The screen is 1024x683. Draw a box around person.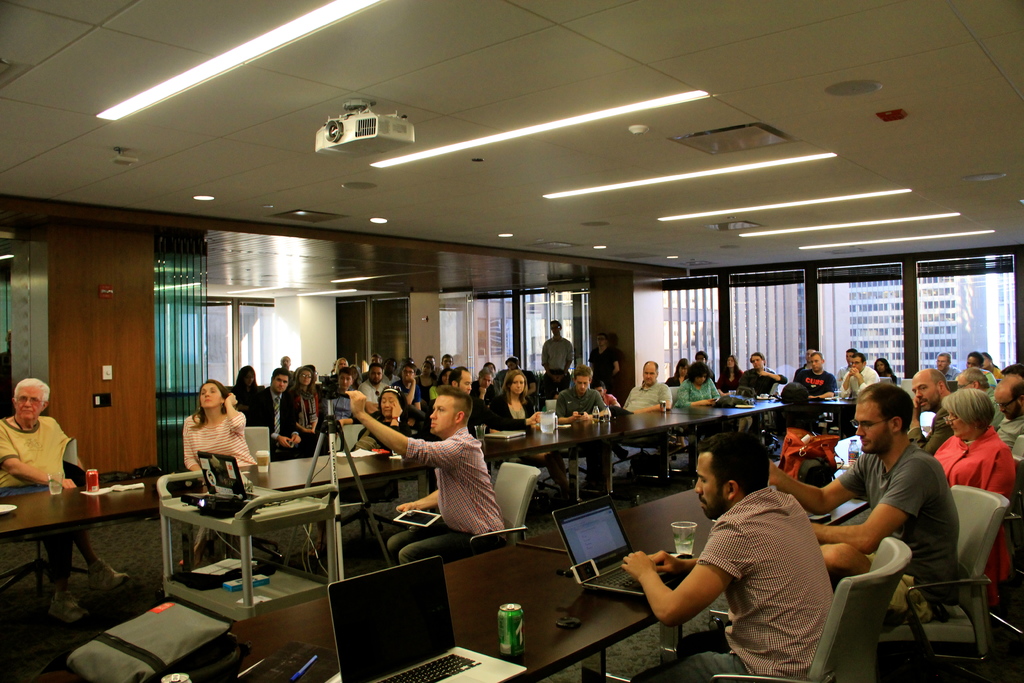
[left=678, top=365, right=724, bottom=400].
